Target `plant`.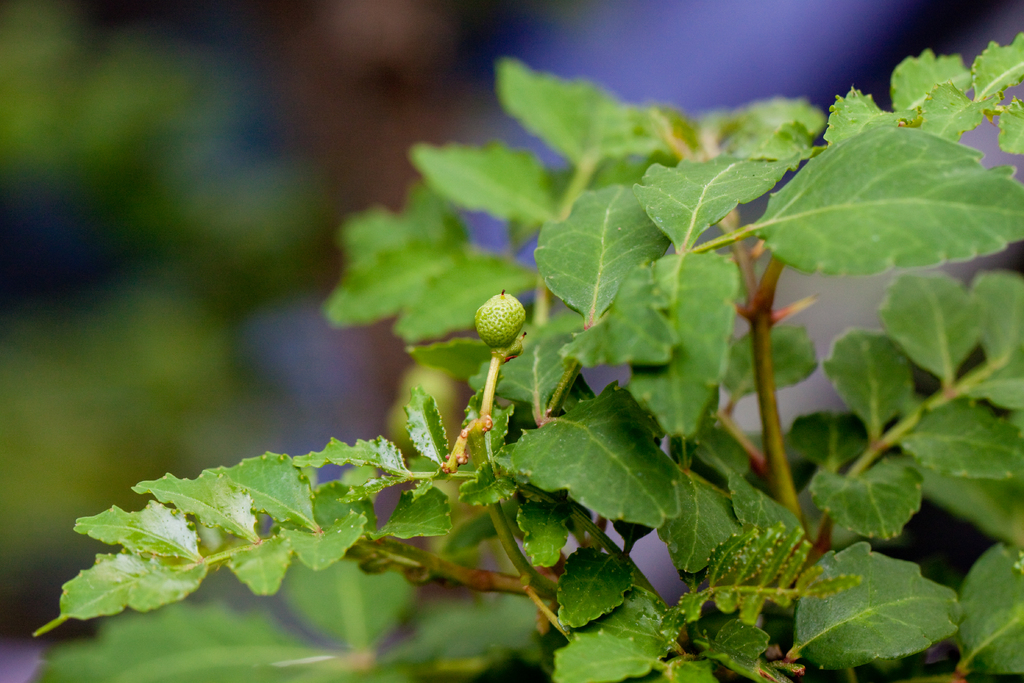
Target region: {"left": 31, "top": 31, "right": 1023, "bottom": 682}.
